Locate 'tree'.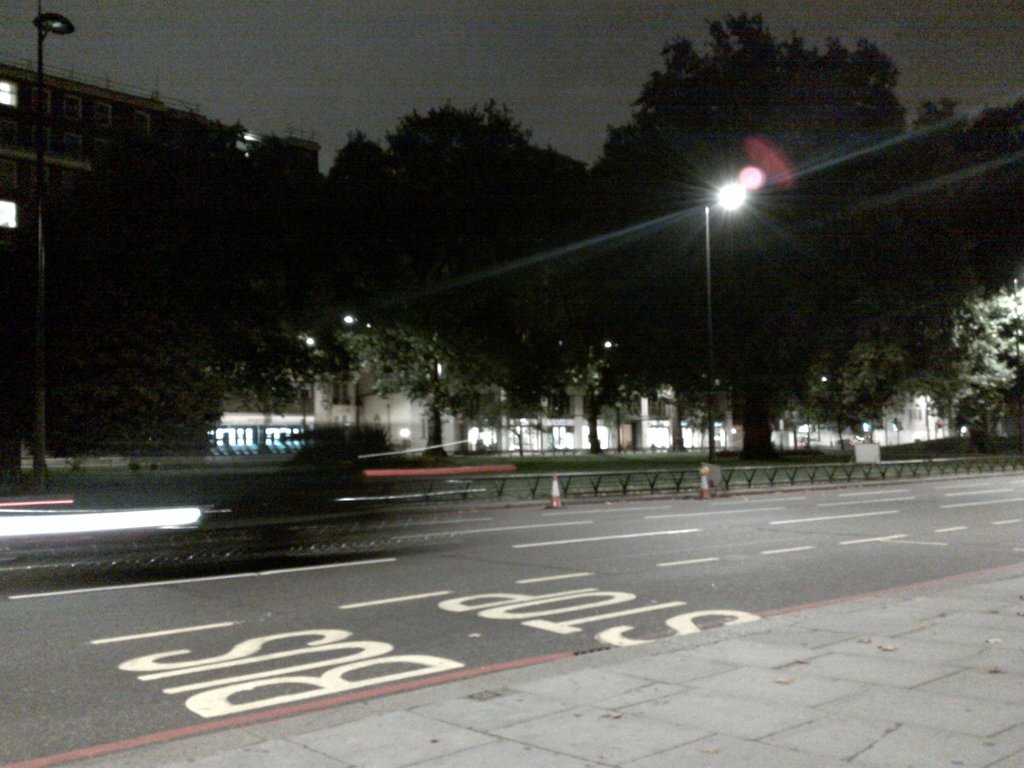
Bounding box: pyautogui.locateOnScreen(586, 18, 941, 199).
